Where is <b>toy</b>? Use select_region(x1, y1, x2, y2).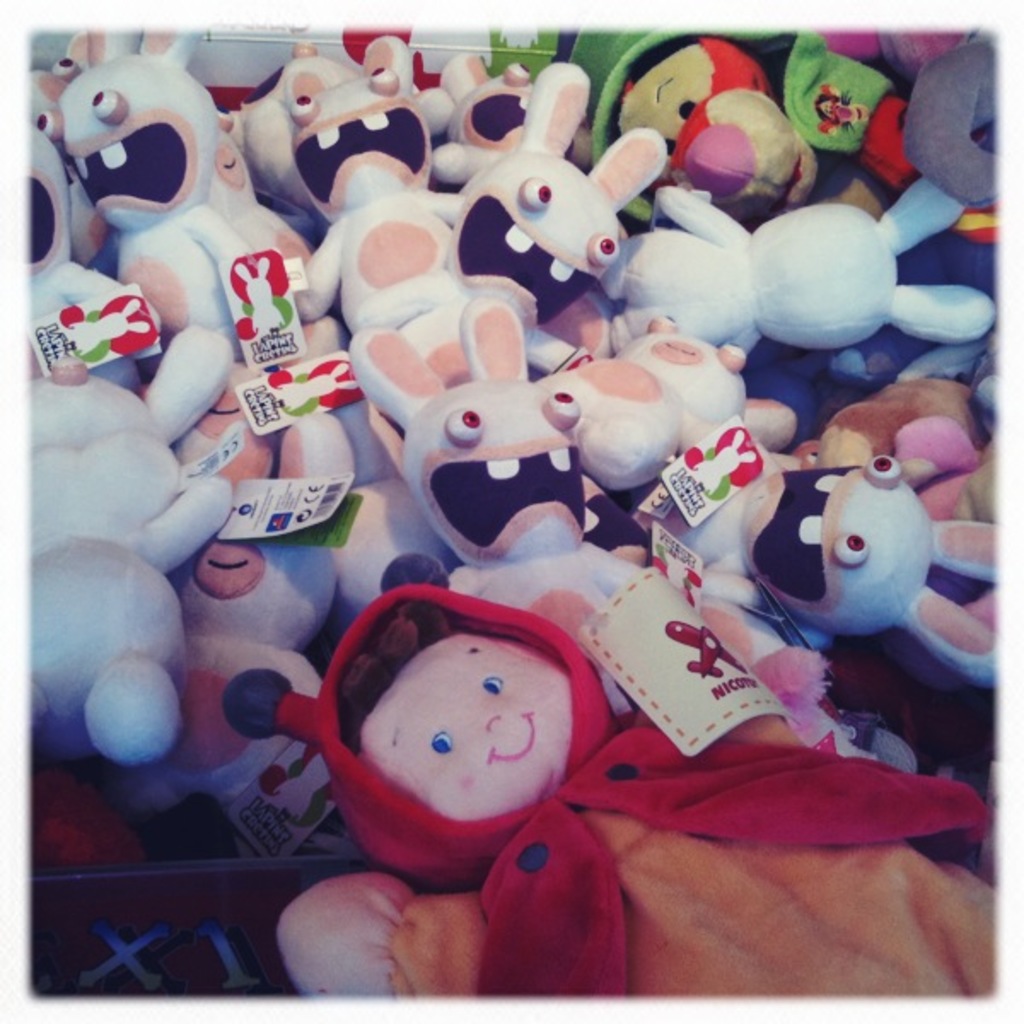
select_region(393, 312, 662, 596).
